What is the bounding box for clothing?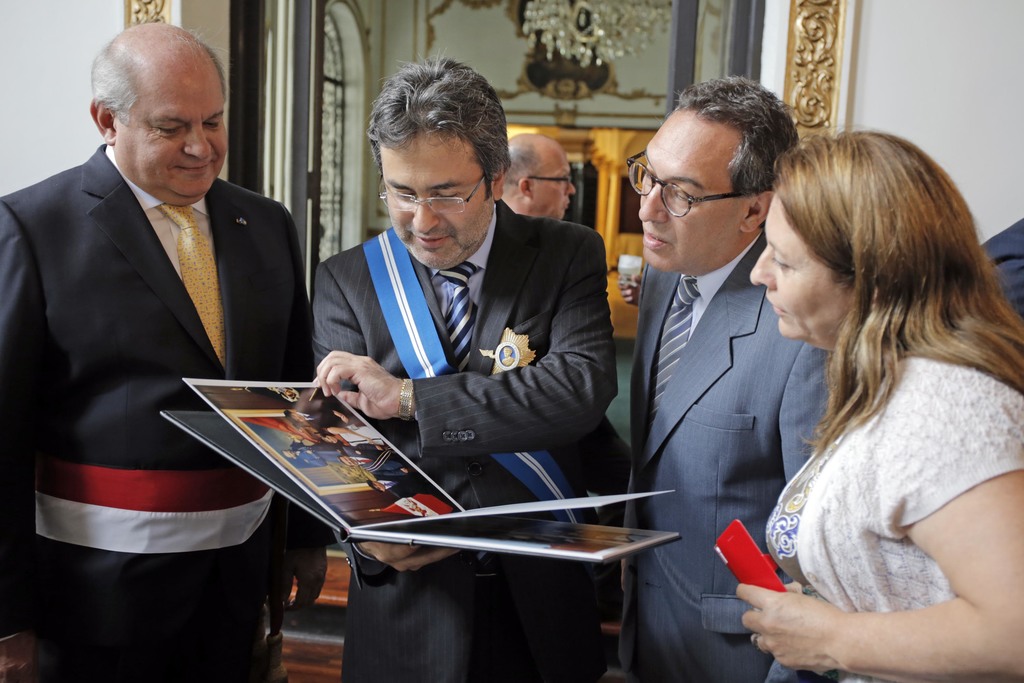
<region>307, 197, 614, 682</region>.
